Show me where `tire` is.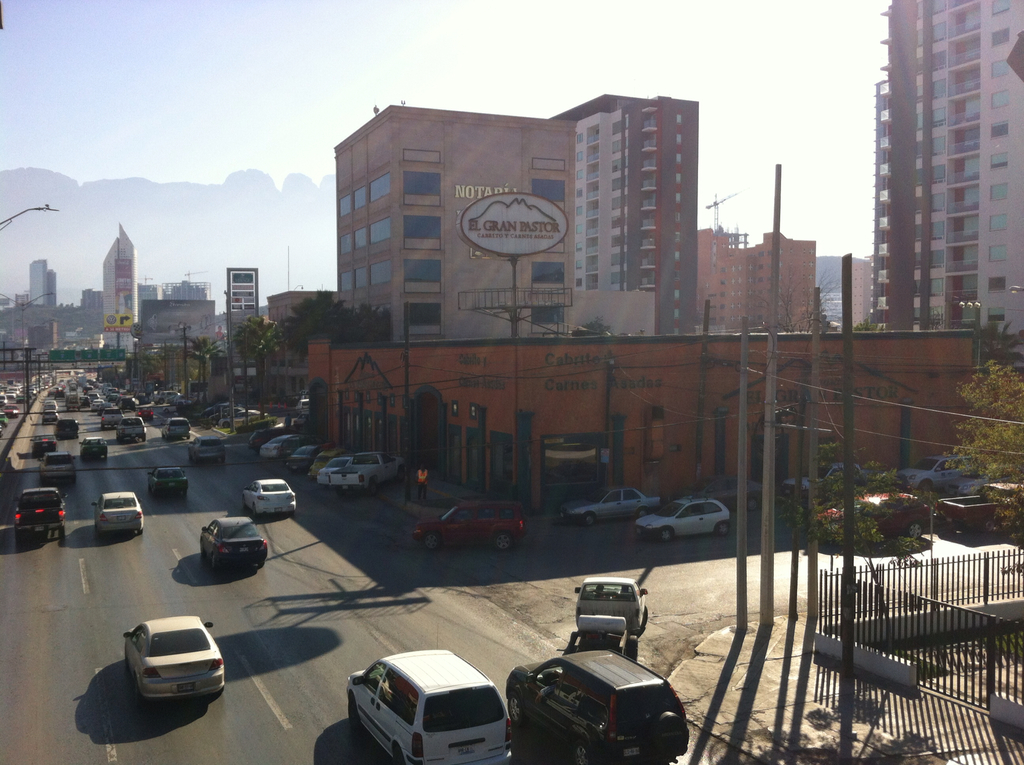
`tire` is at bbox=[908, 523, 925, 542].
